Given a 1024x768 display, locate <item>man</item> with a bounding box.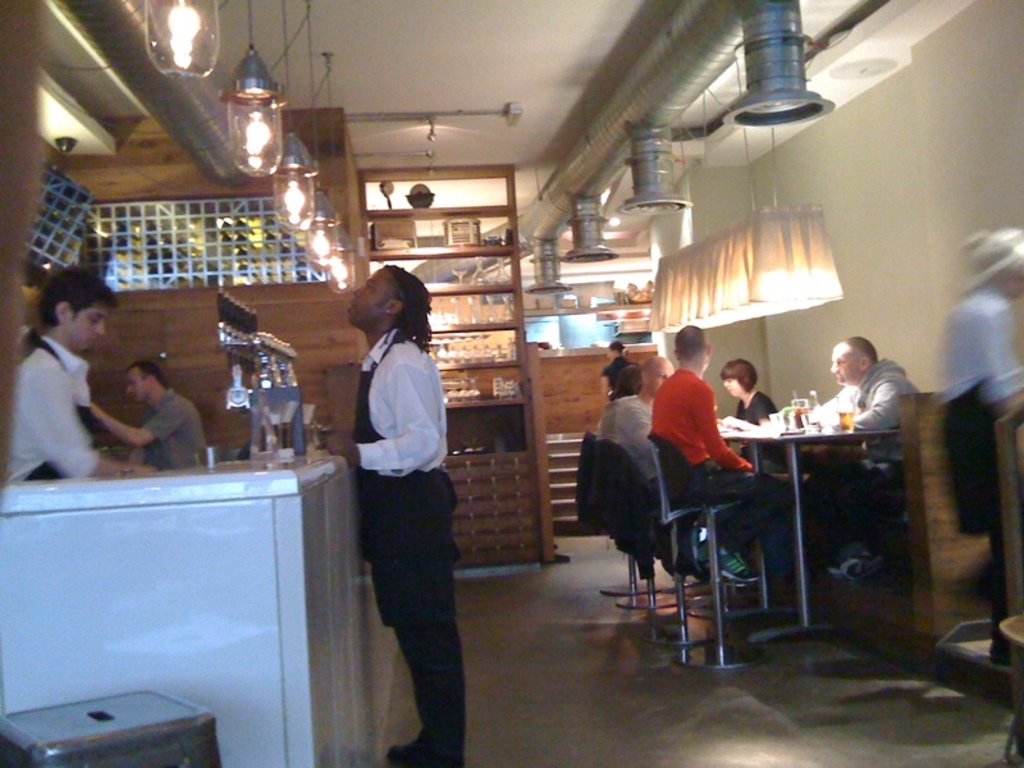
Located: Rect(323, 230, 483, 767).
